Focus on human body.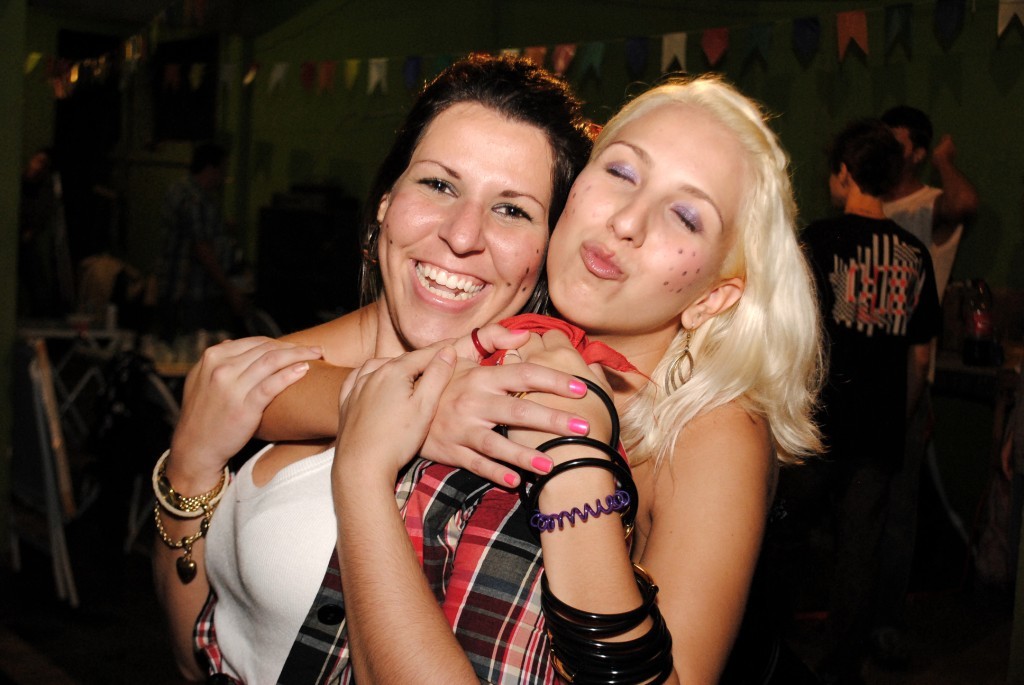
Focused at (x1=143, y1=82, x2=829, y2=684).
